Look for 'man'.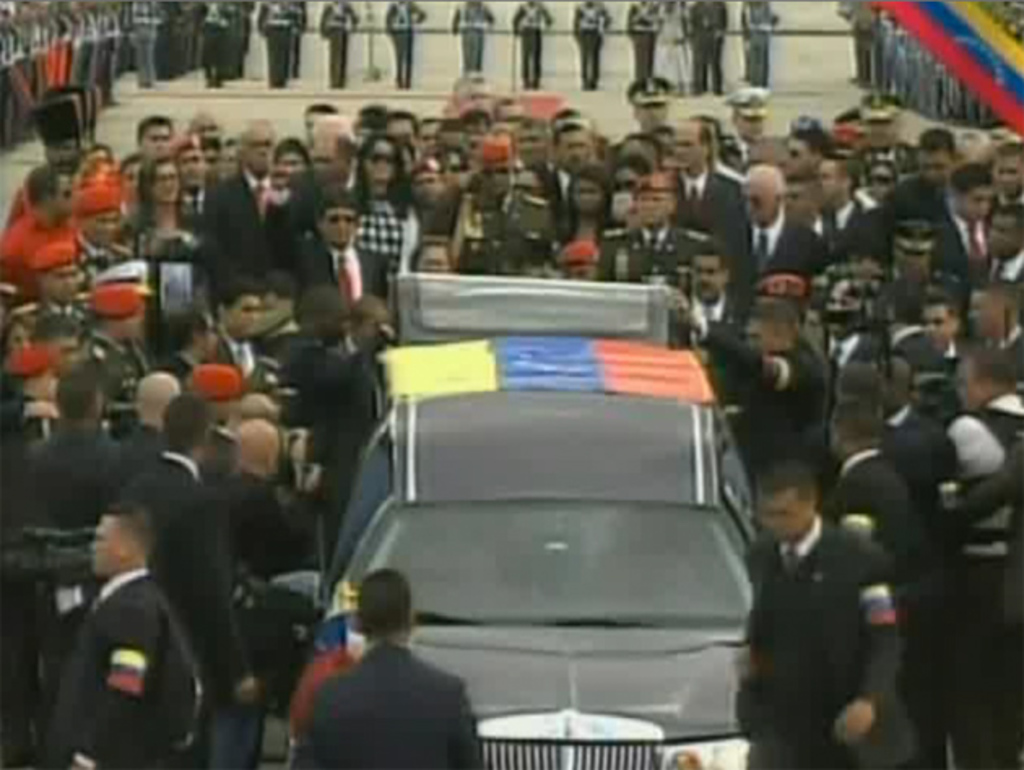
Found: crop(743, 463, 915, 768).
